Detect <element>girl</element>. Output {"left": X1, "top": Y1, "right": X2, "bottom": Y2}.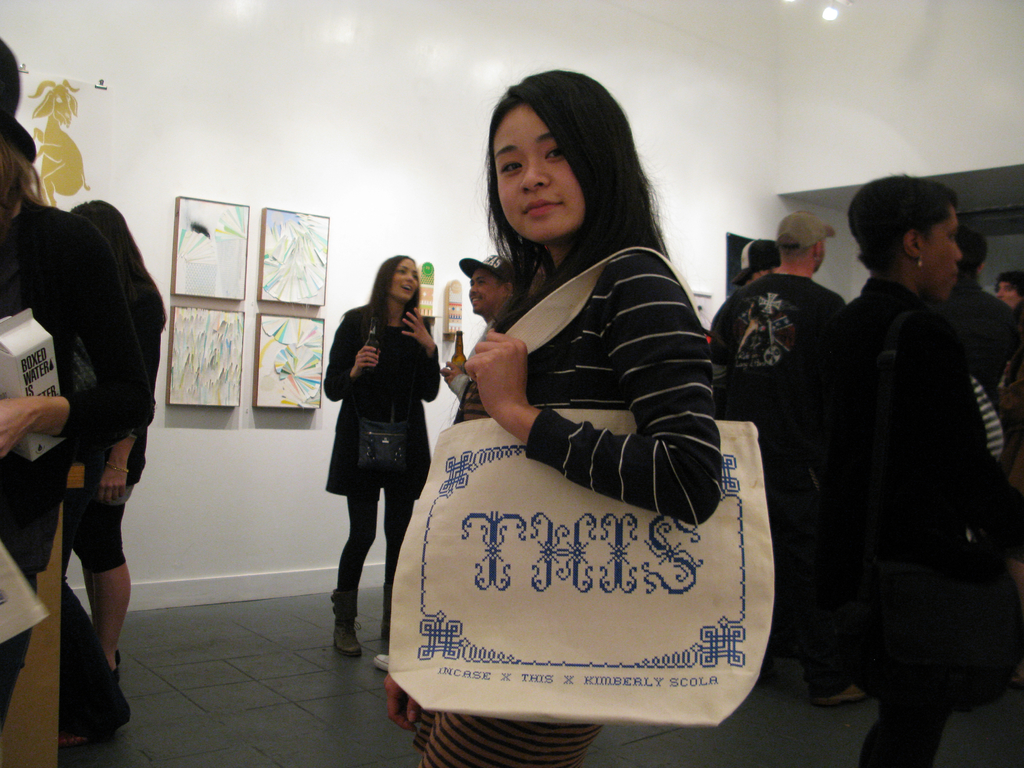
{"left": 322, "top": 257, "right": 436, "bottom": 659}.
